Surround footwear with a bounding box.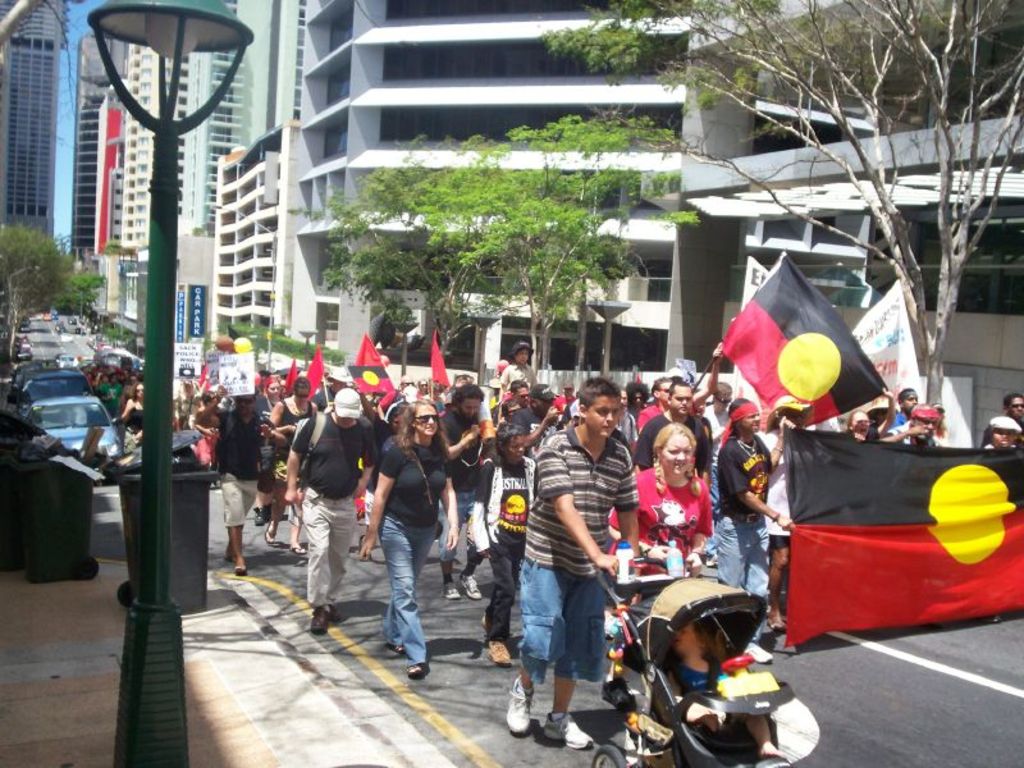
x1=536, y1=695, x2=594, y2=755.
